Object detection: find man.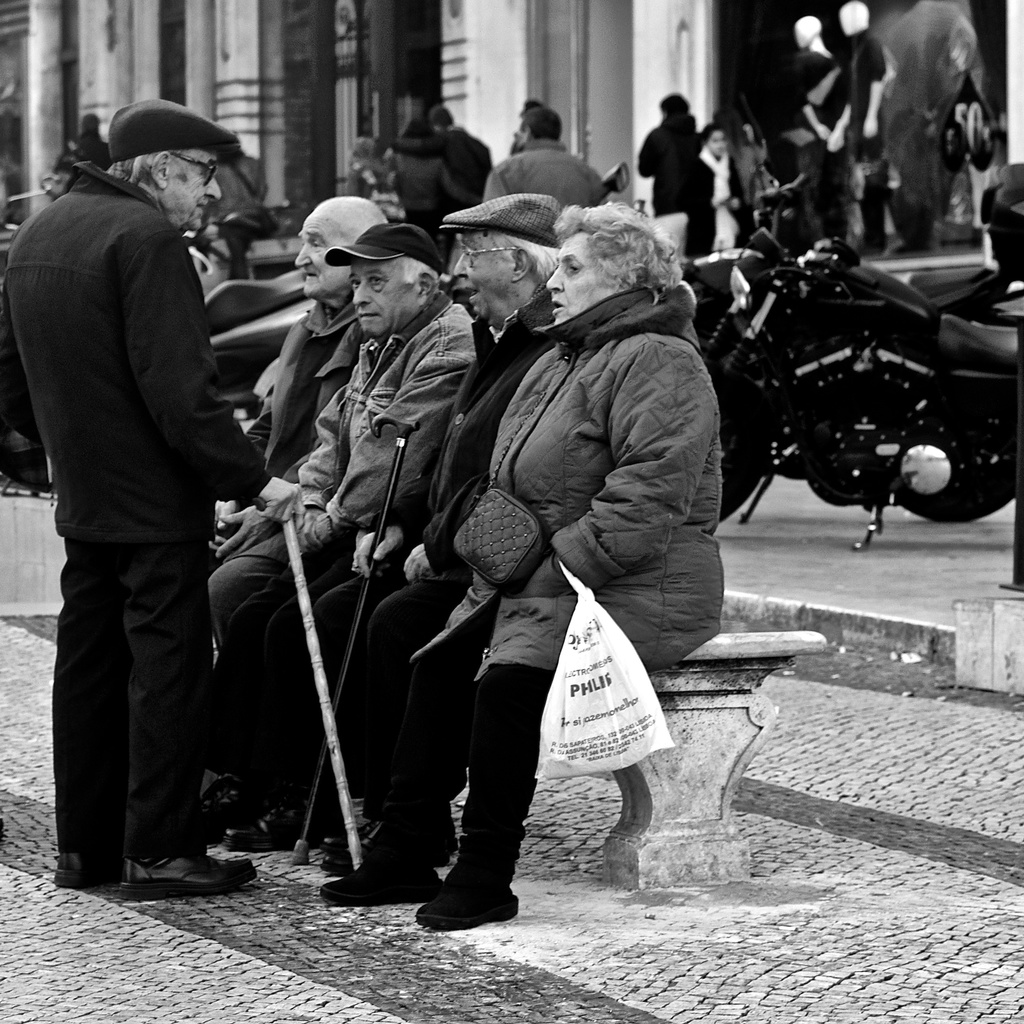
{"x1": 218, "y1": 190, "x2": 561, "y2": 848}.
